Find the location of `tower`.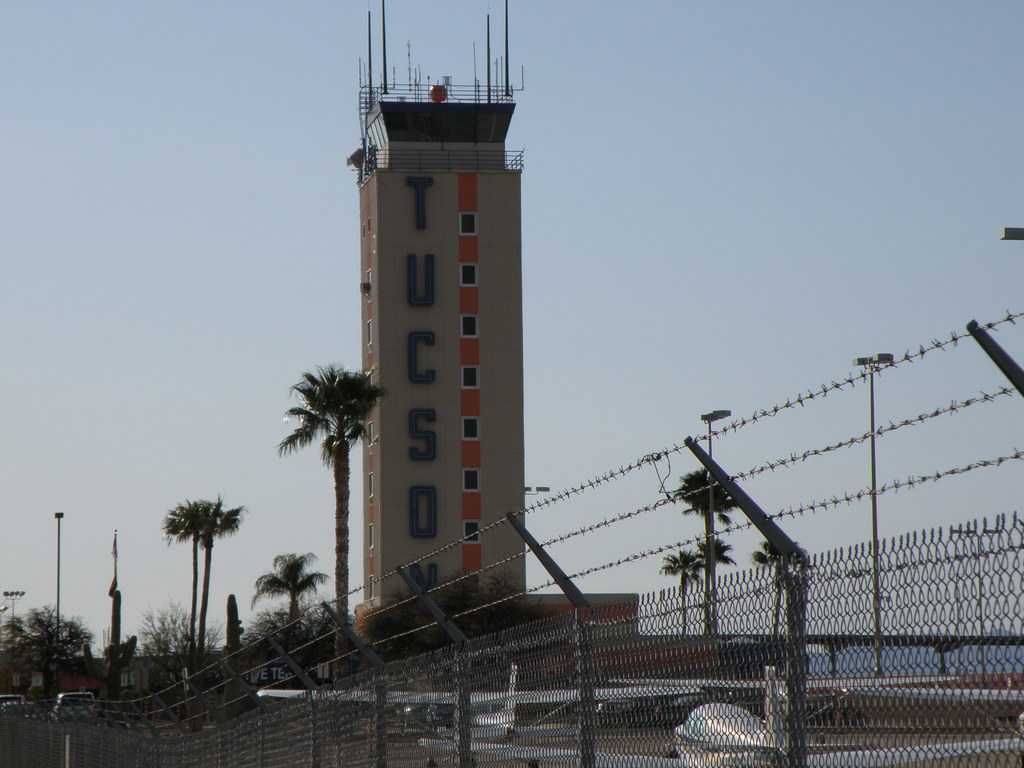
Location: {"x1": 324, "y1": 40, "x2": 536, "y2": 605}.
